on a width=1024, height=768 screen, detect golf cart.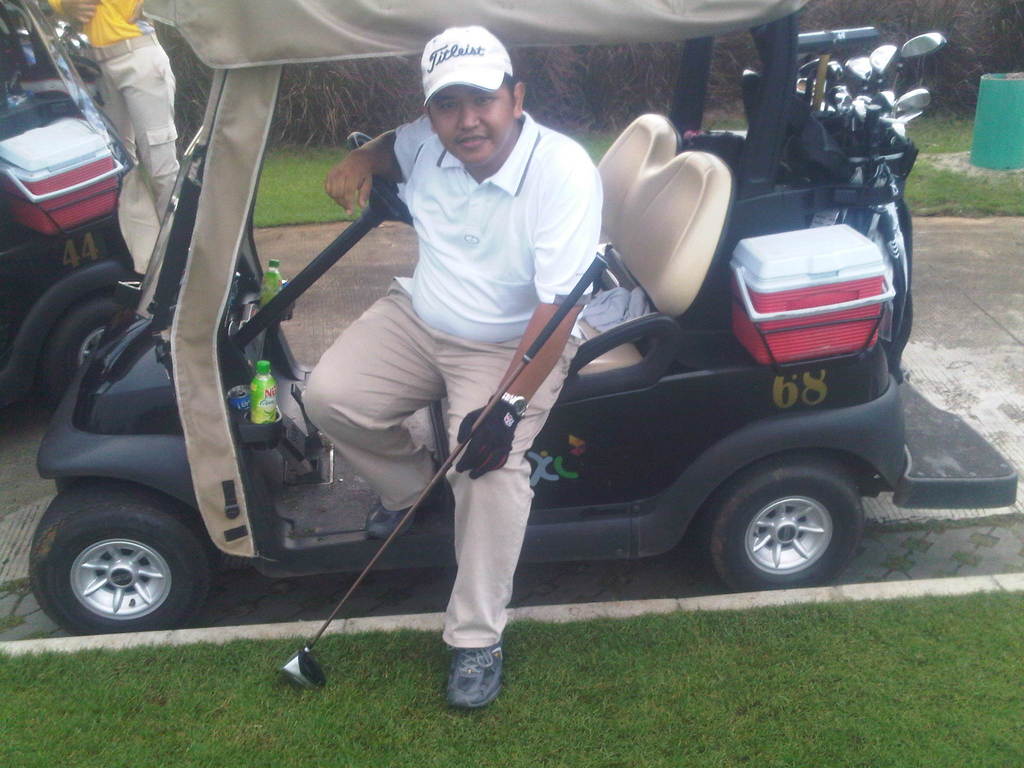
select_region(28, 0, 1018, 637).
